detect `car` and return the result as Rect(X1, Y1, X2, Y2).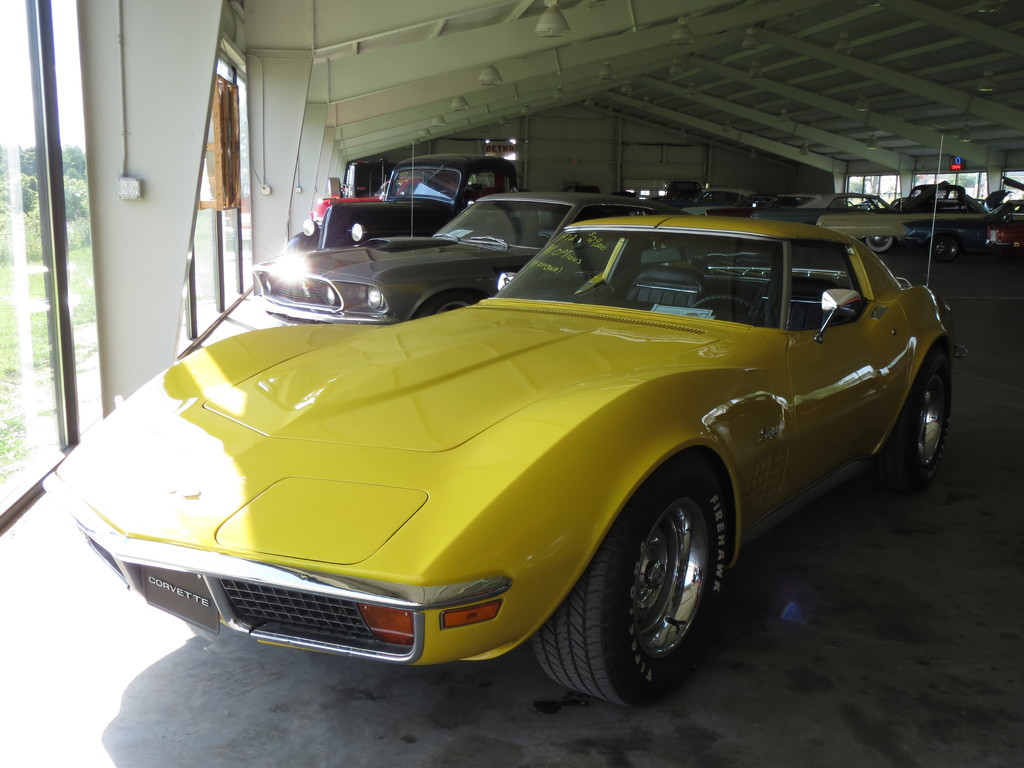
Rect(695, 190, 809, 225).
